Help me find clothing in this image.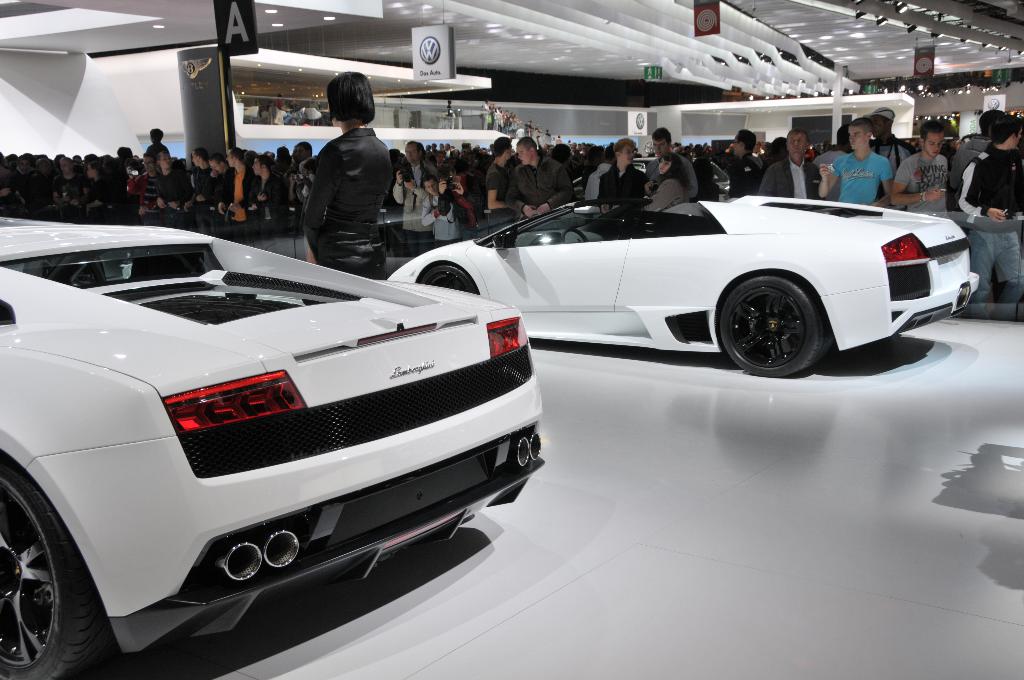
Found it: 192/164/207/206.
